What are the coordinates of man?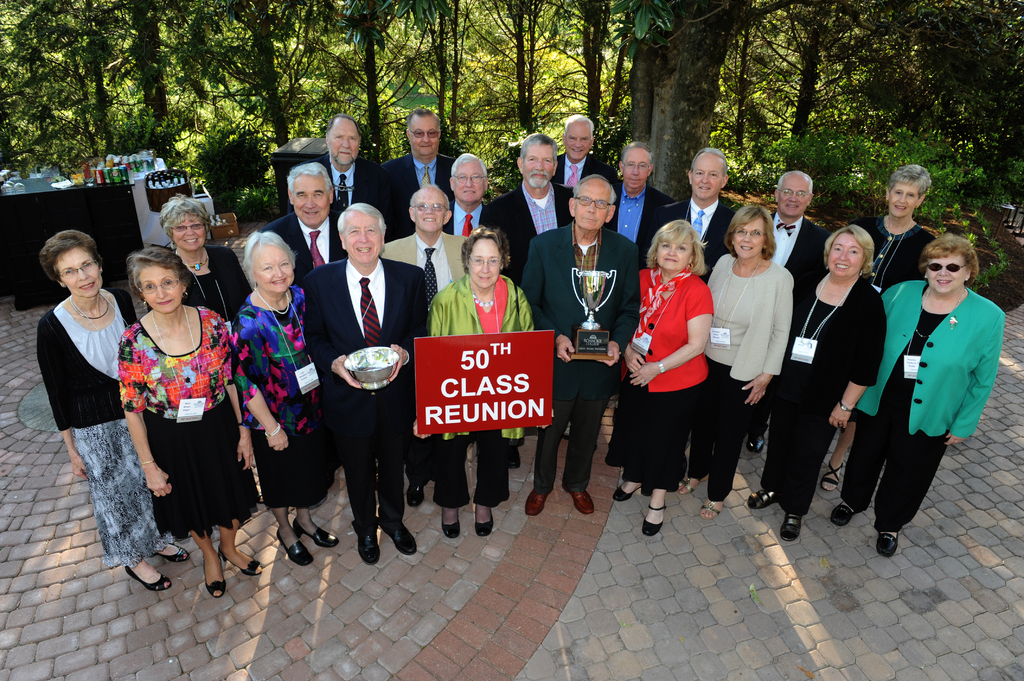
l=374, t=107, r=460, b=235.
